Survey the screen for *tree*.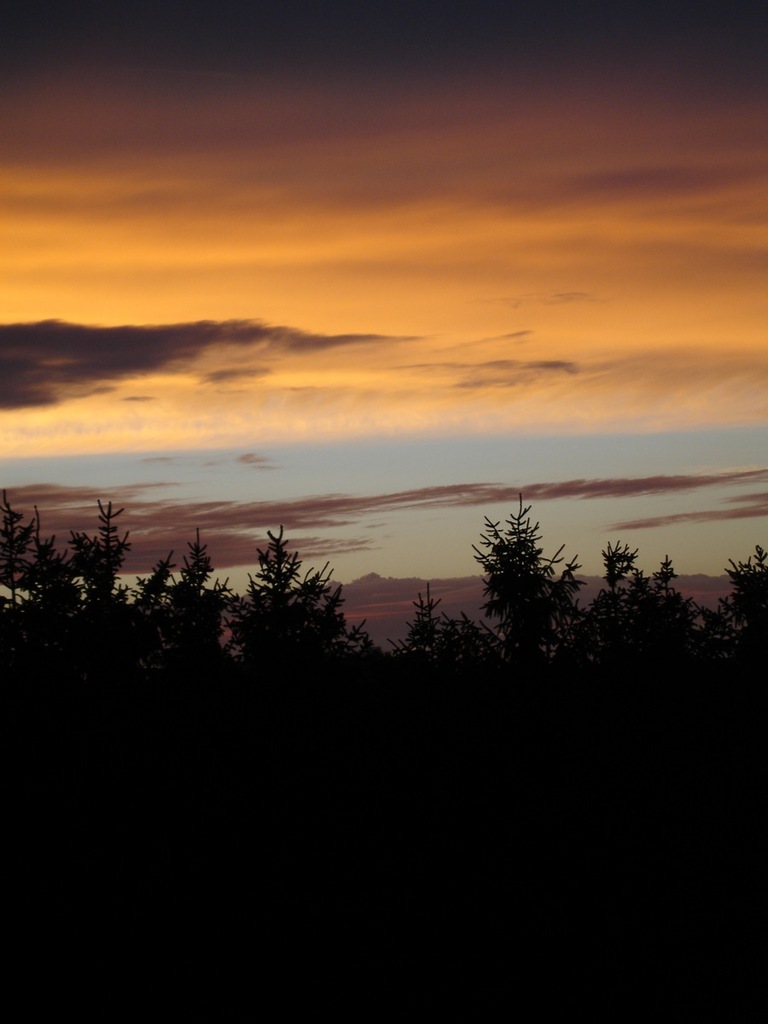
Survey found: select_region(551, 527, 710, 724).
